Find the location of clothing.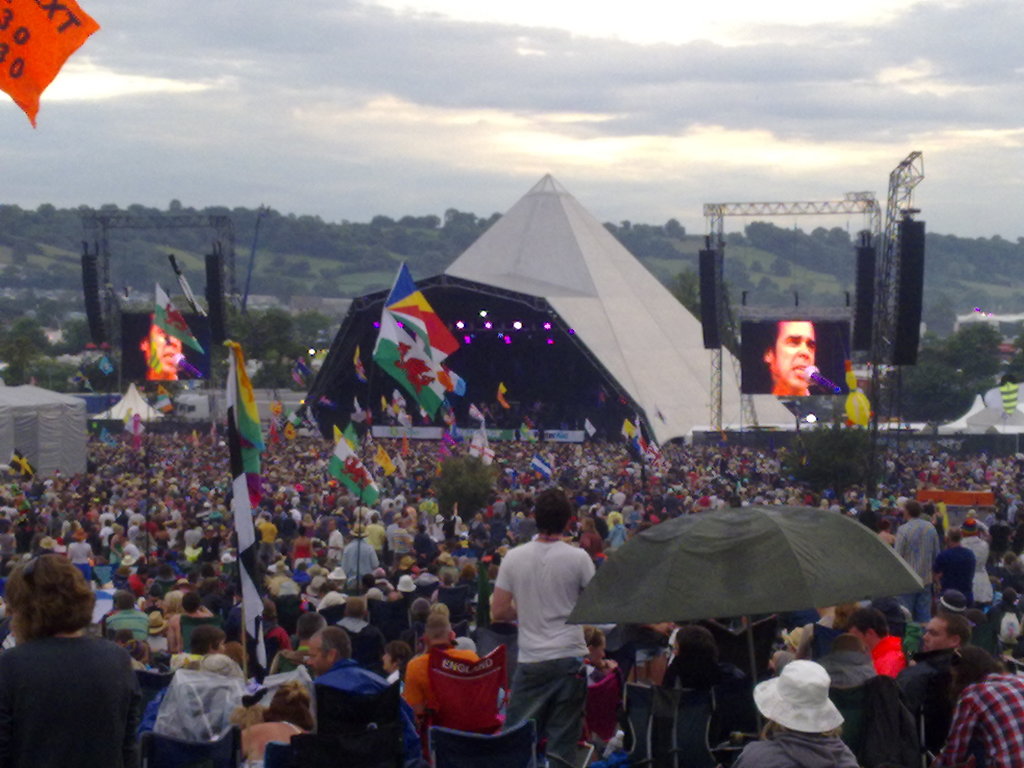
Location: {"left": 507, "top": 659, "right": 585, "bottom": 767}.
